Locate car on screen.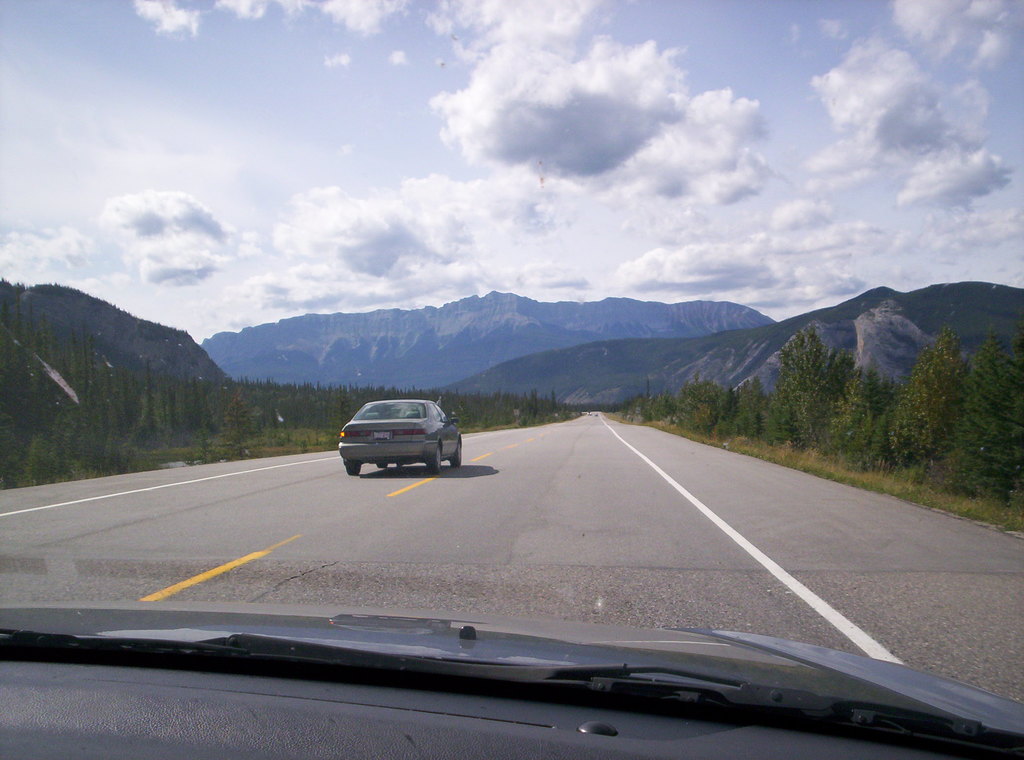
On screen at bbox(335, 397, 467, 485).
